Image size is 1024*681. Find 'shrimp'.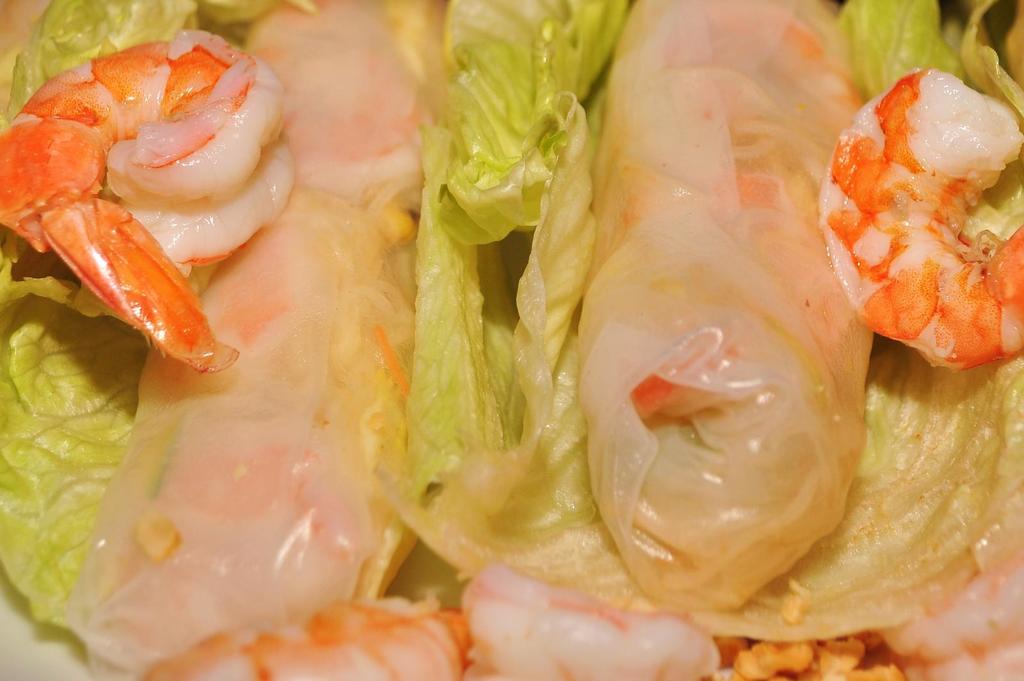
l=0, t=26, r=289, b=371.
